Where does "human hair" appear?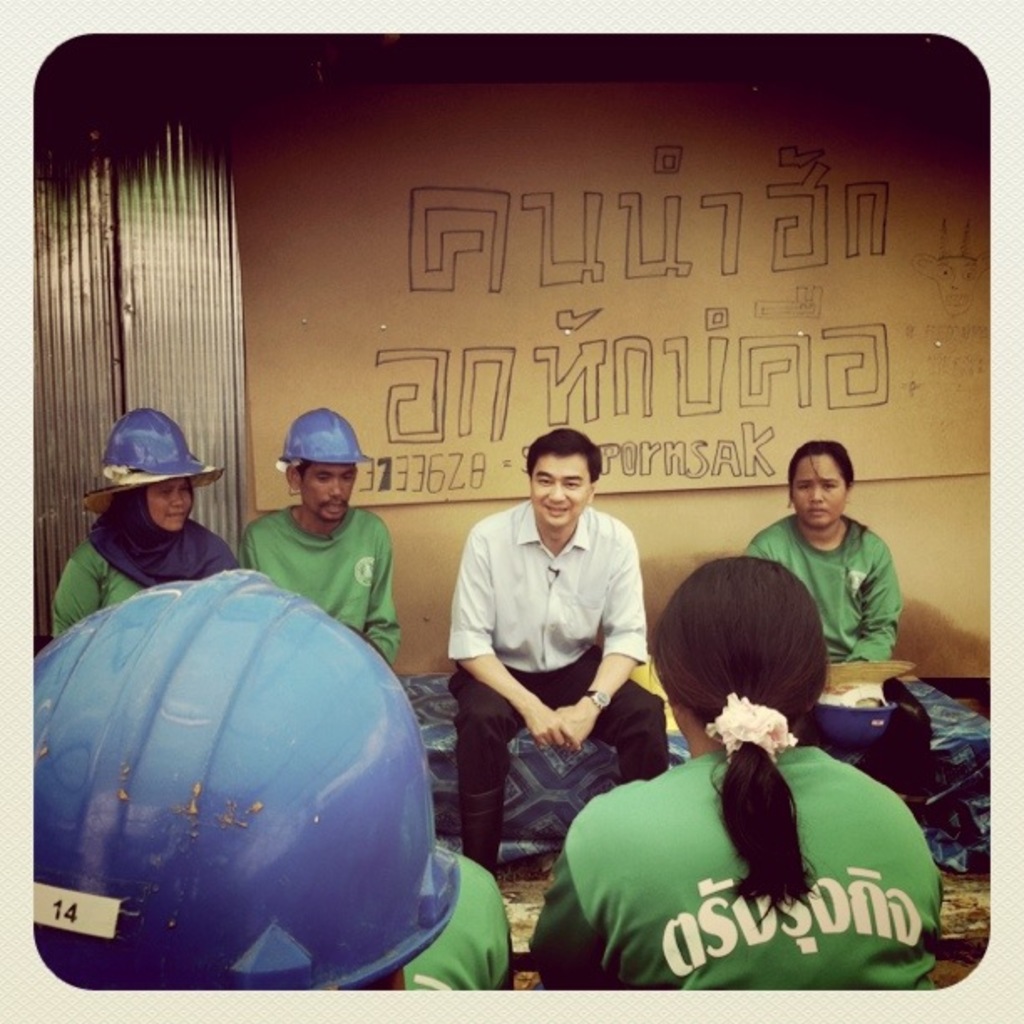
Appears at (left=649, top=552, right=825, bottom=885).
